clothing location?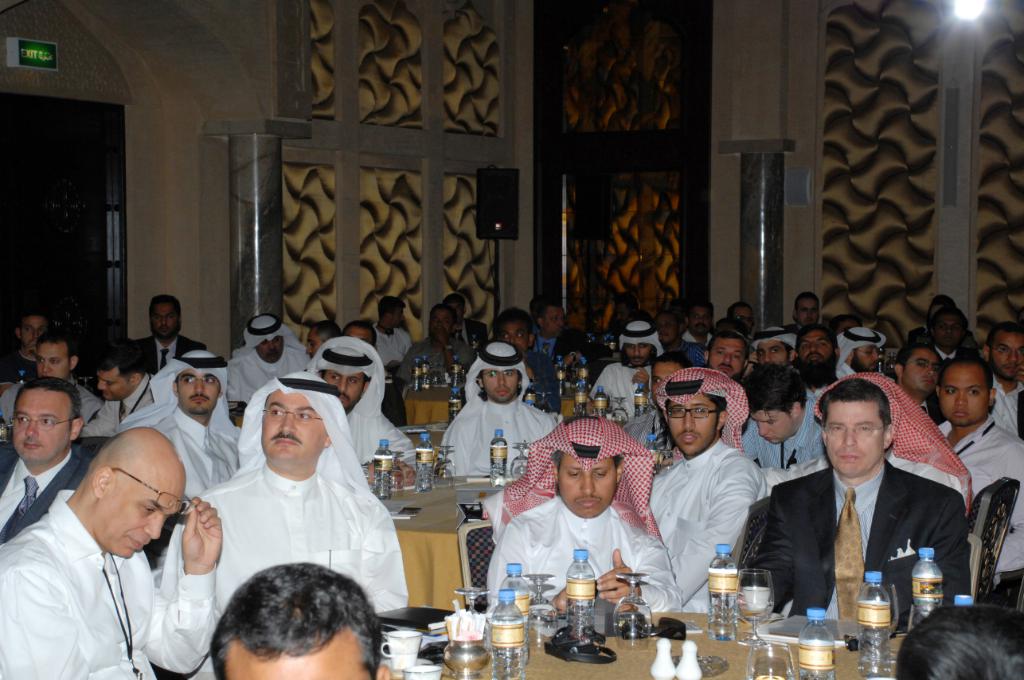
[left=679, top=330, right=715, bottom=371]
